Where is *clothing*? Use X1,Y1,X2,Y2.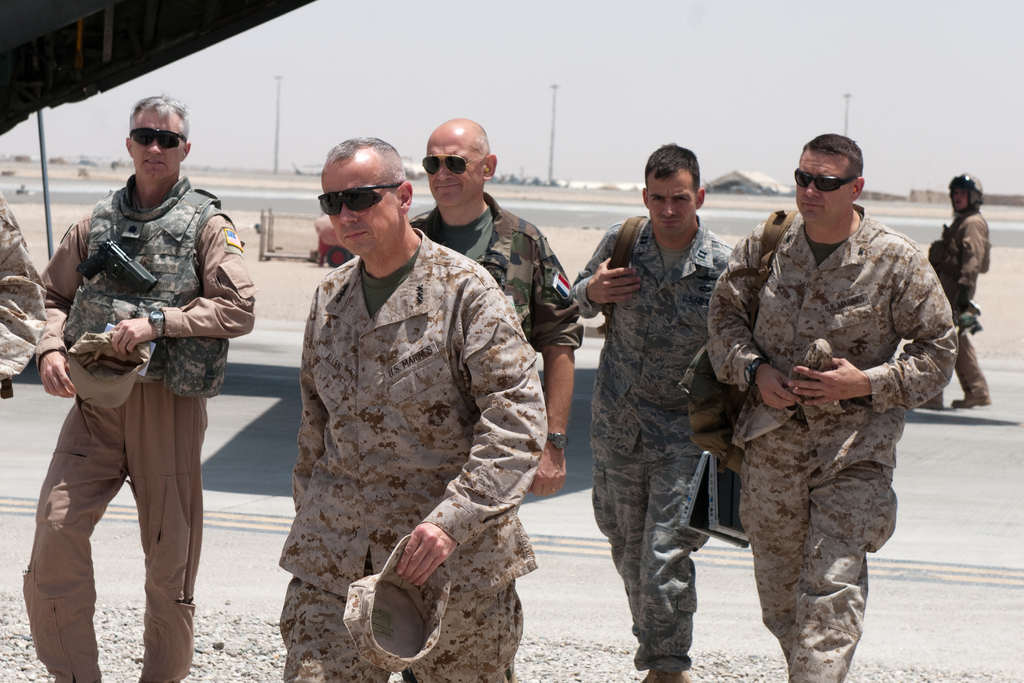
568,208,740,680.
